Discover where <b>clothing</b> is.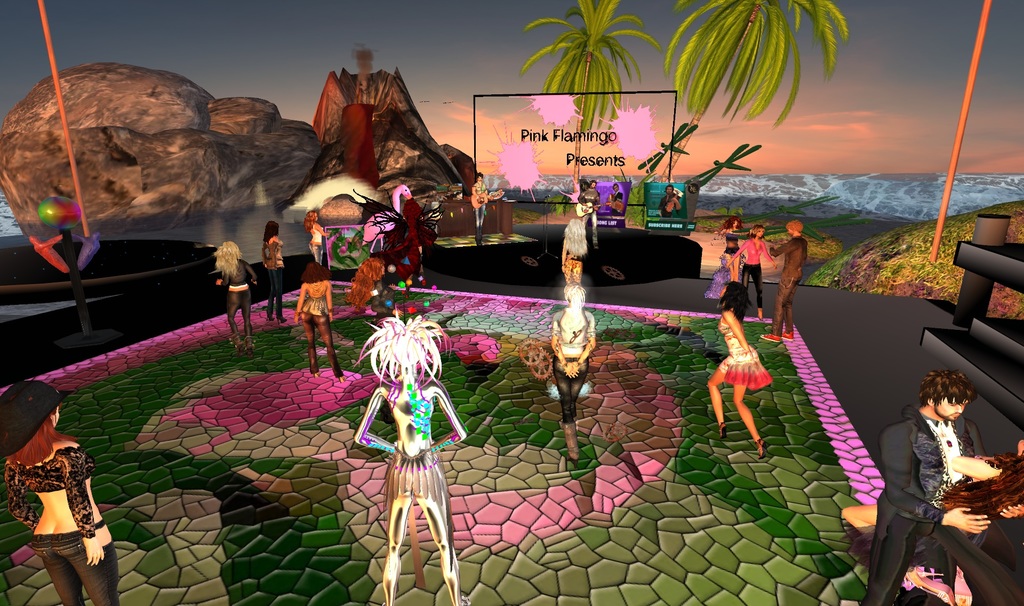
Discovered at region(770, 235, 812, 340).
